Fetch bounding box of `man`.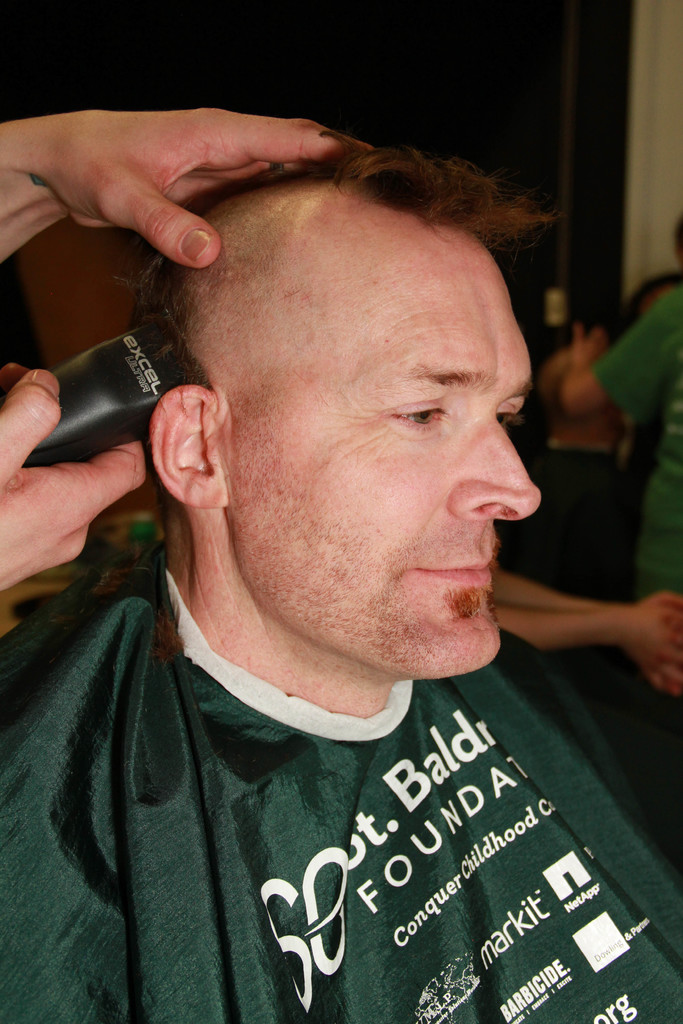
Bbox: x1=0, y1=111, x2=383, y2=598.
